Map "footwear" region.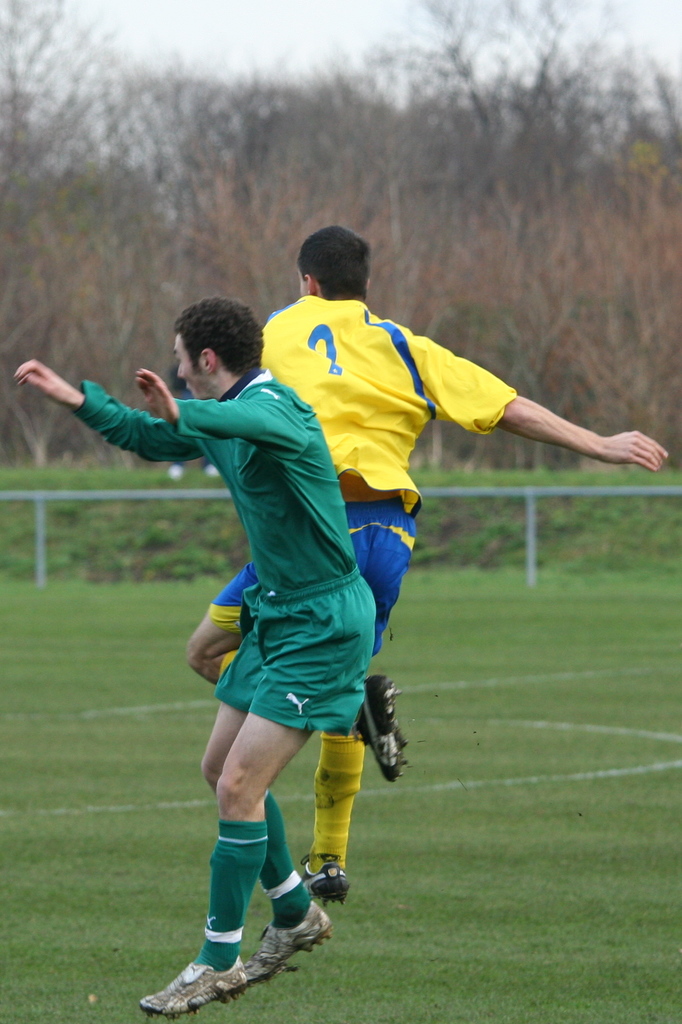
Mapped to {"left": 160, "top": 934, "right": 285, "bottom": 1000}.
